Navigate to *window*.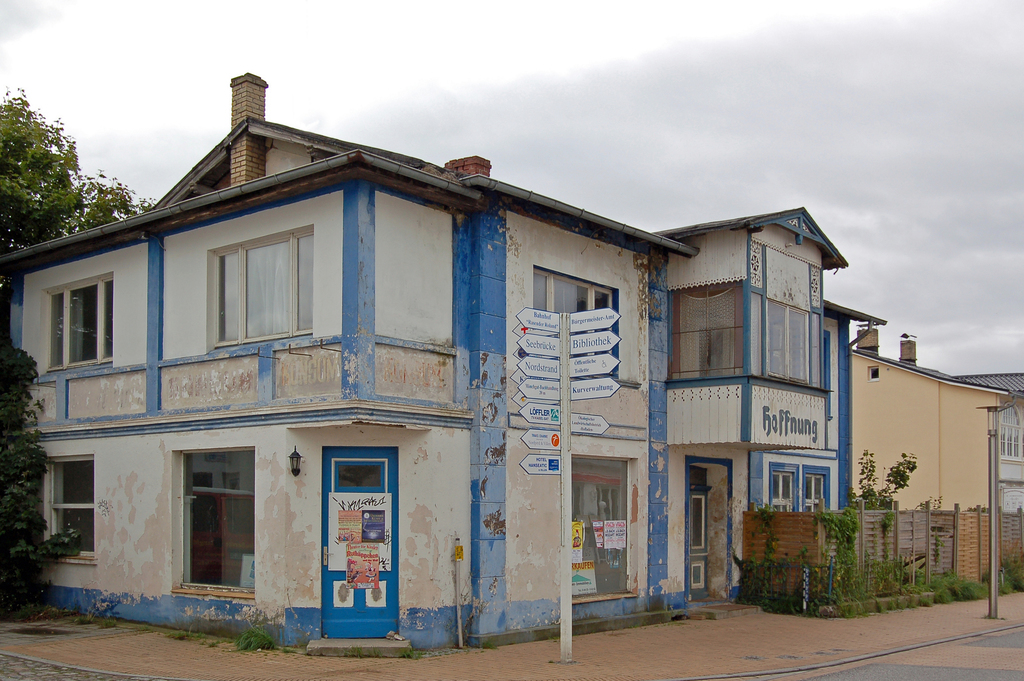
Navigation target: [x1=801, y1=459, x2=830, y2=514].
